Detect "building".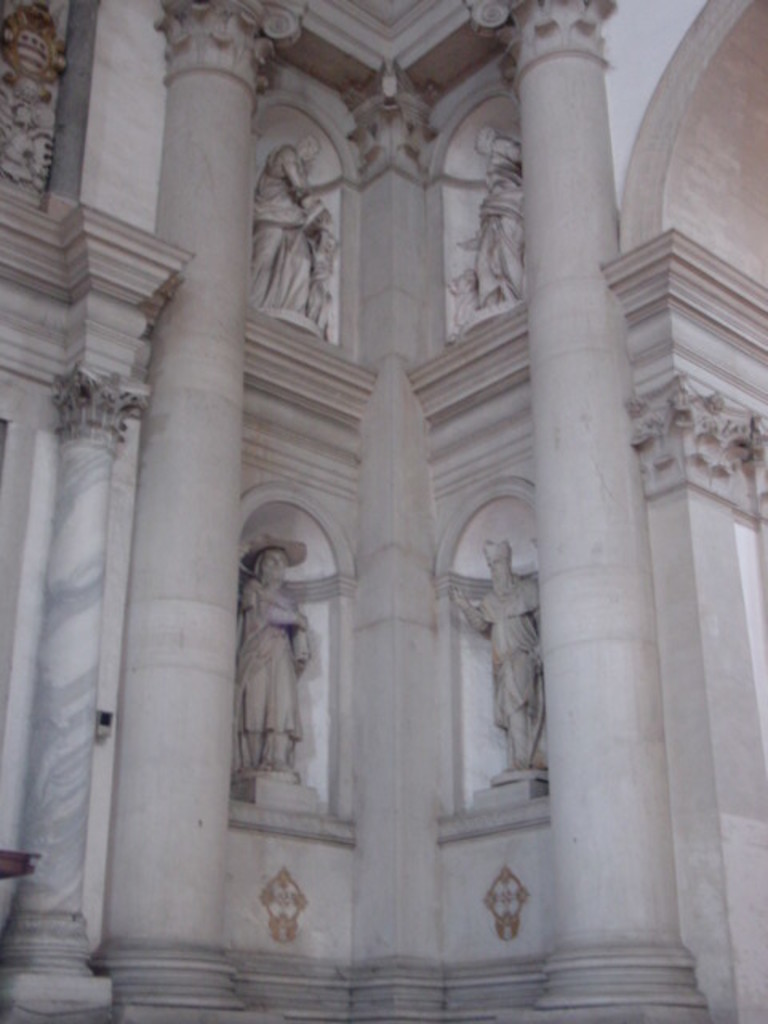
Detected at (0,0,766,1022).
